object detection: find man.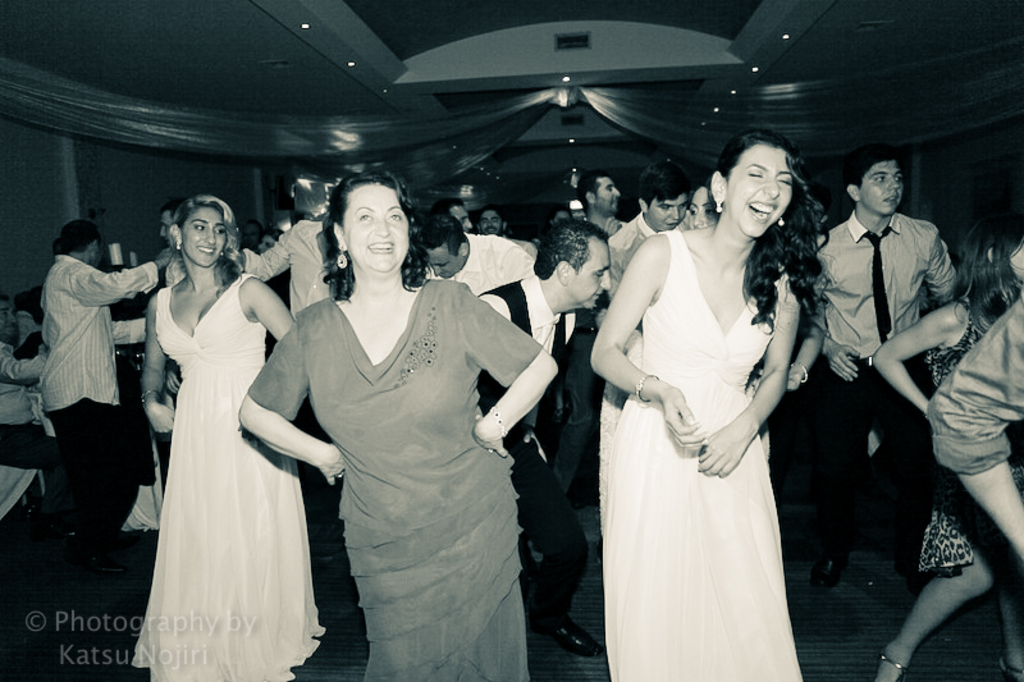
[x1=411, y1=209, x2=545, y2=294].
